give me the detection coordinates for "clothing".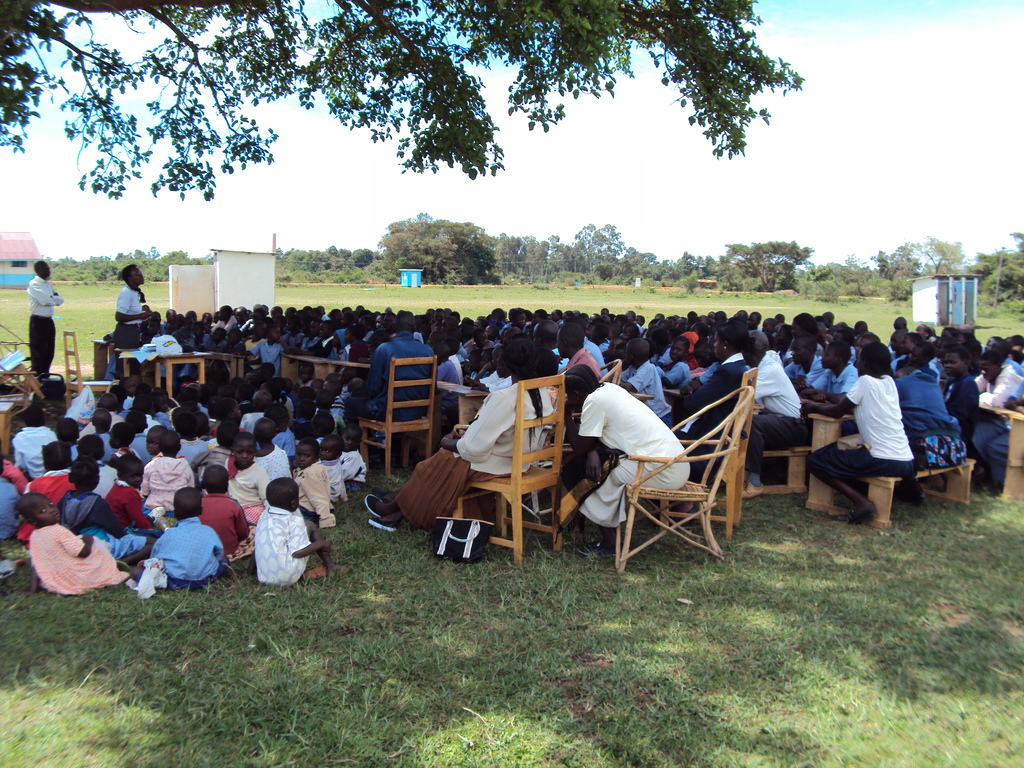
BBox(222, 458, 265, 502).
